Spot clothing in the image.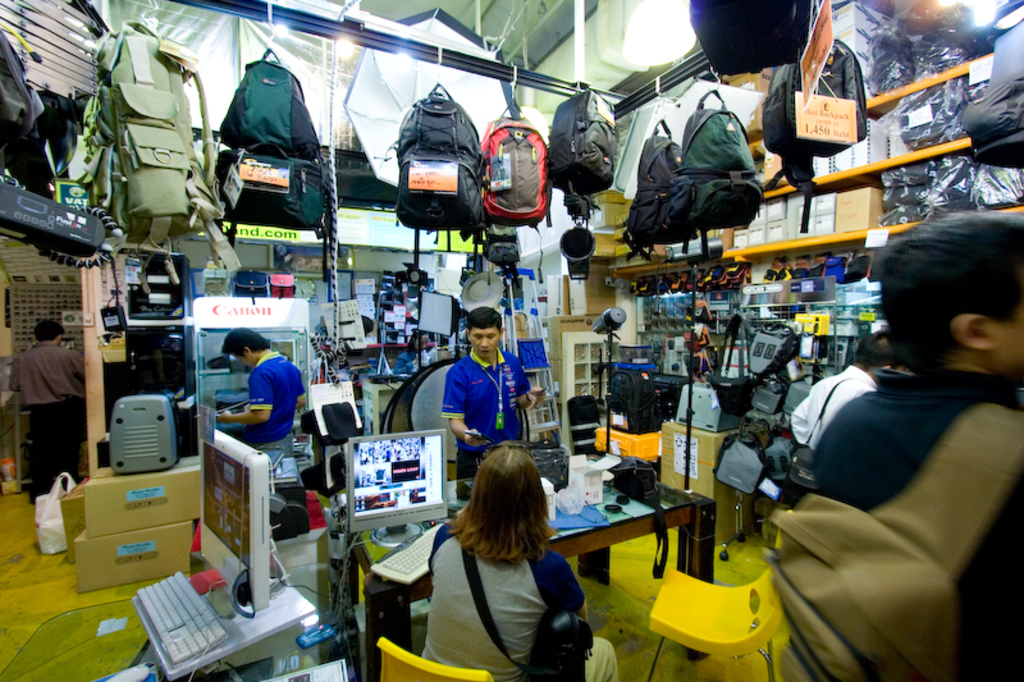
clothing found at bbox(788, 370, 1023, 681).
